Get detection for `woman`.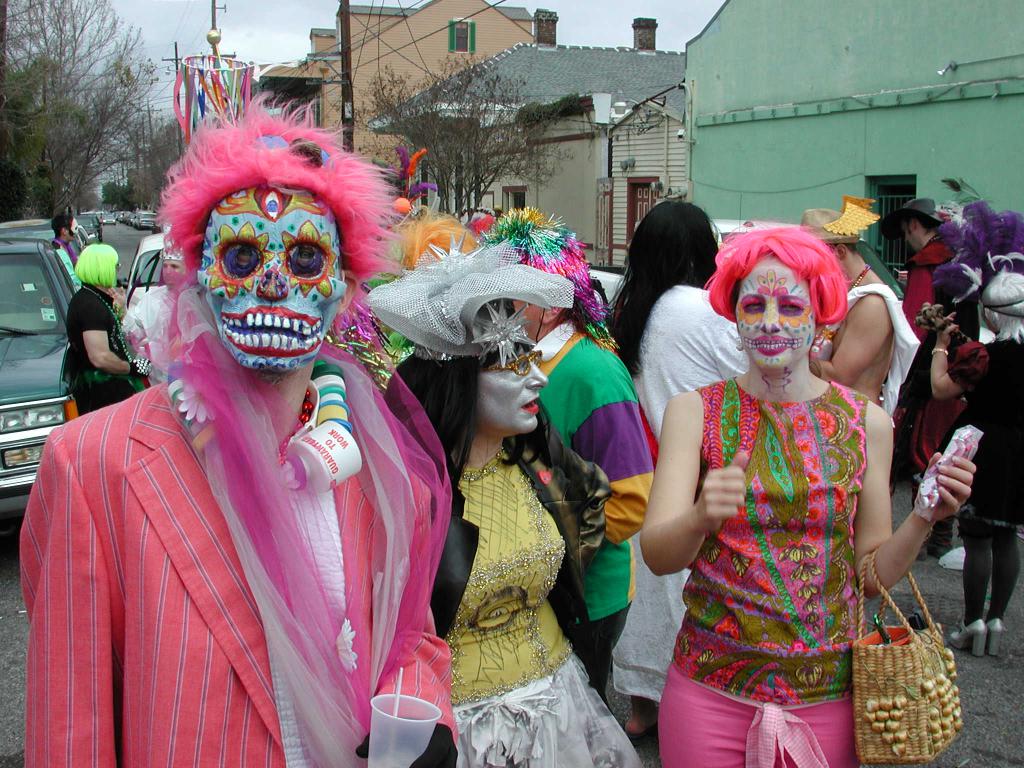
Detection: (355, 244, 650, 767).
